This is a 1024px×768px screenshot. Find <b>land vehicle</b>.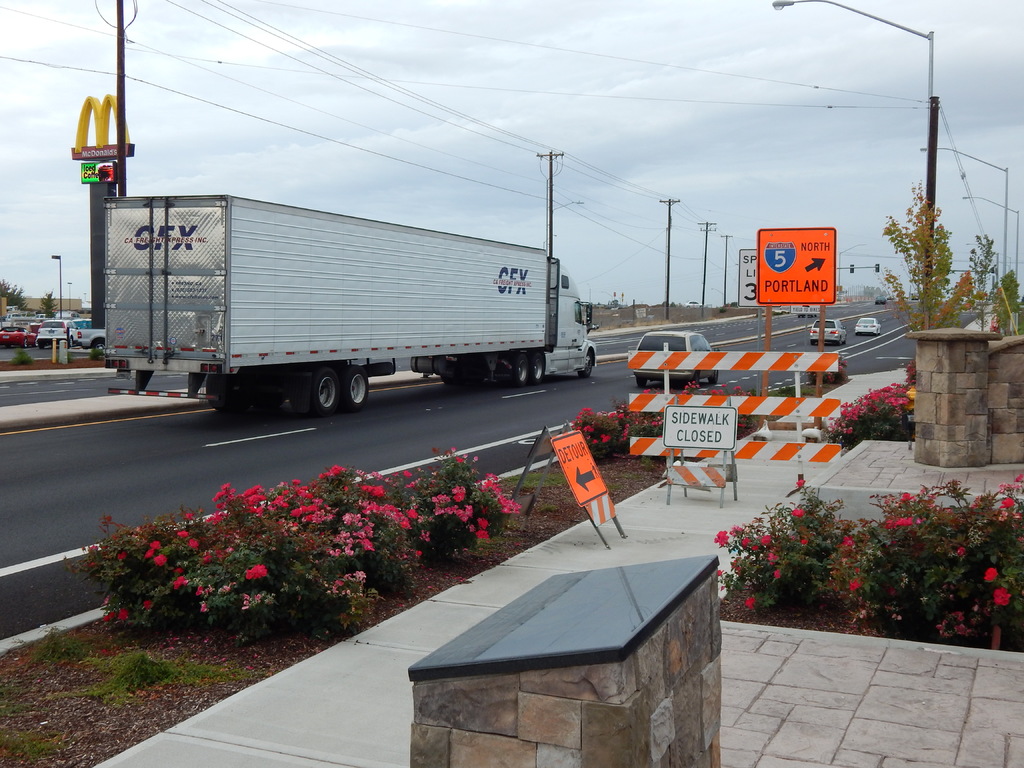
Bounding box: 37,320,79,342.
